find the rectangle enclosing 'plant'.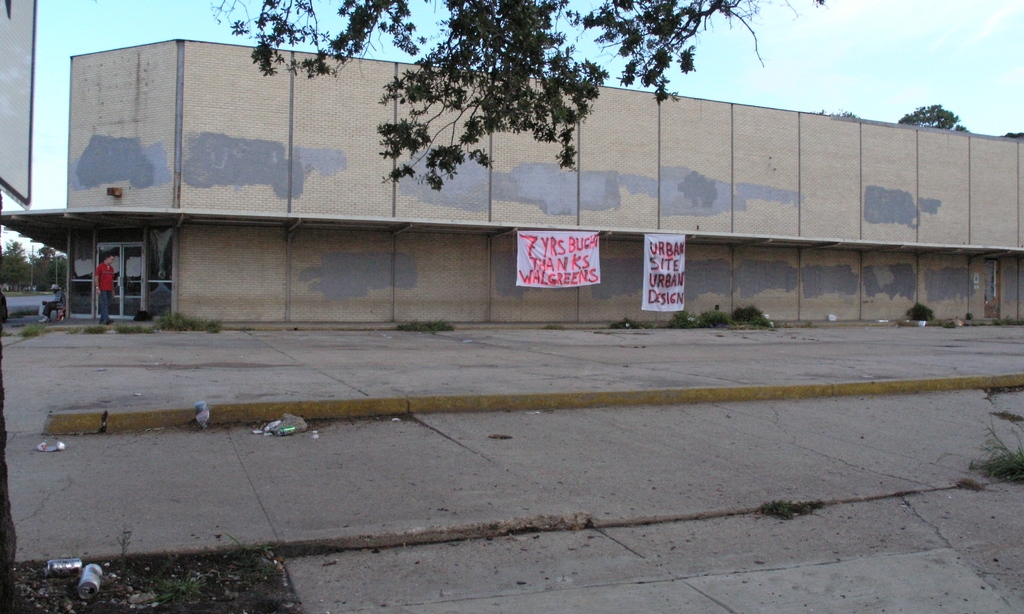
bbox=[664, 317, 715, 328].
